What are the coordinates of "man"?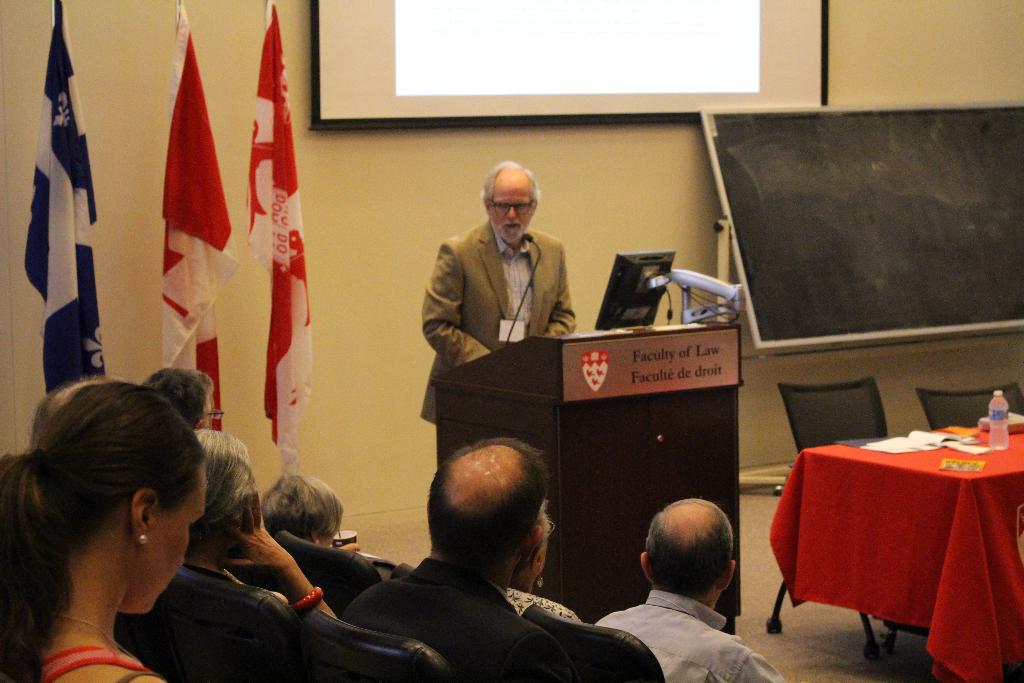
pyautogui.locateOnScreen(143, 366, 231, 432).
